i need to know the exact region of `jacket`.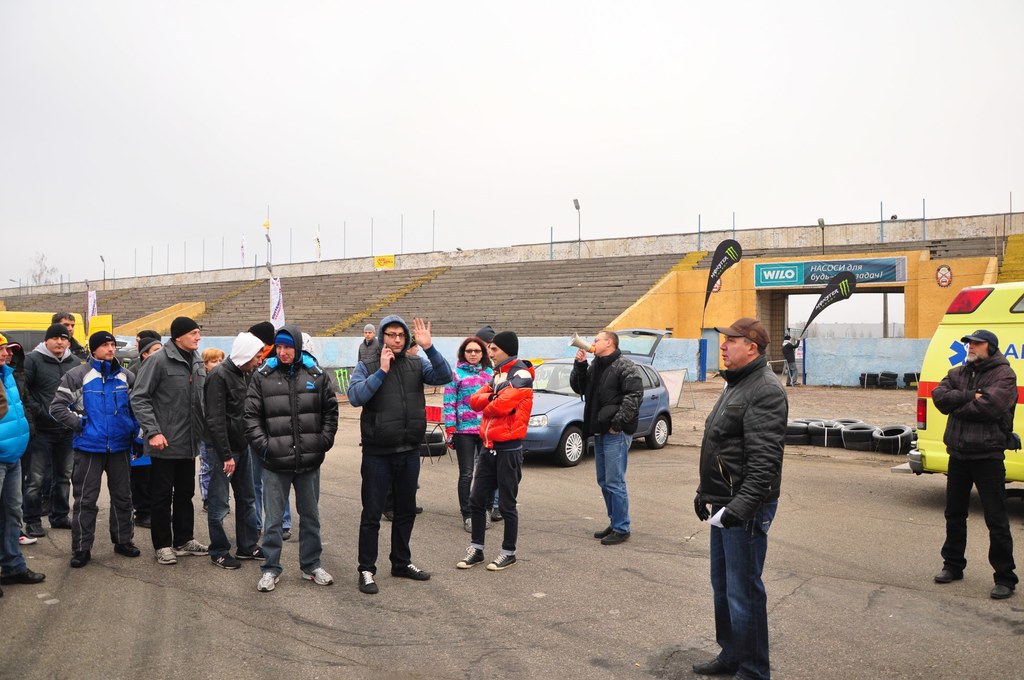
Region: [566,350,648,439].
